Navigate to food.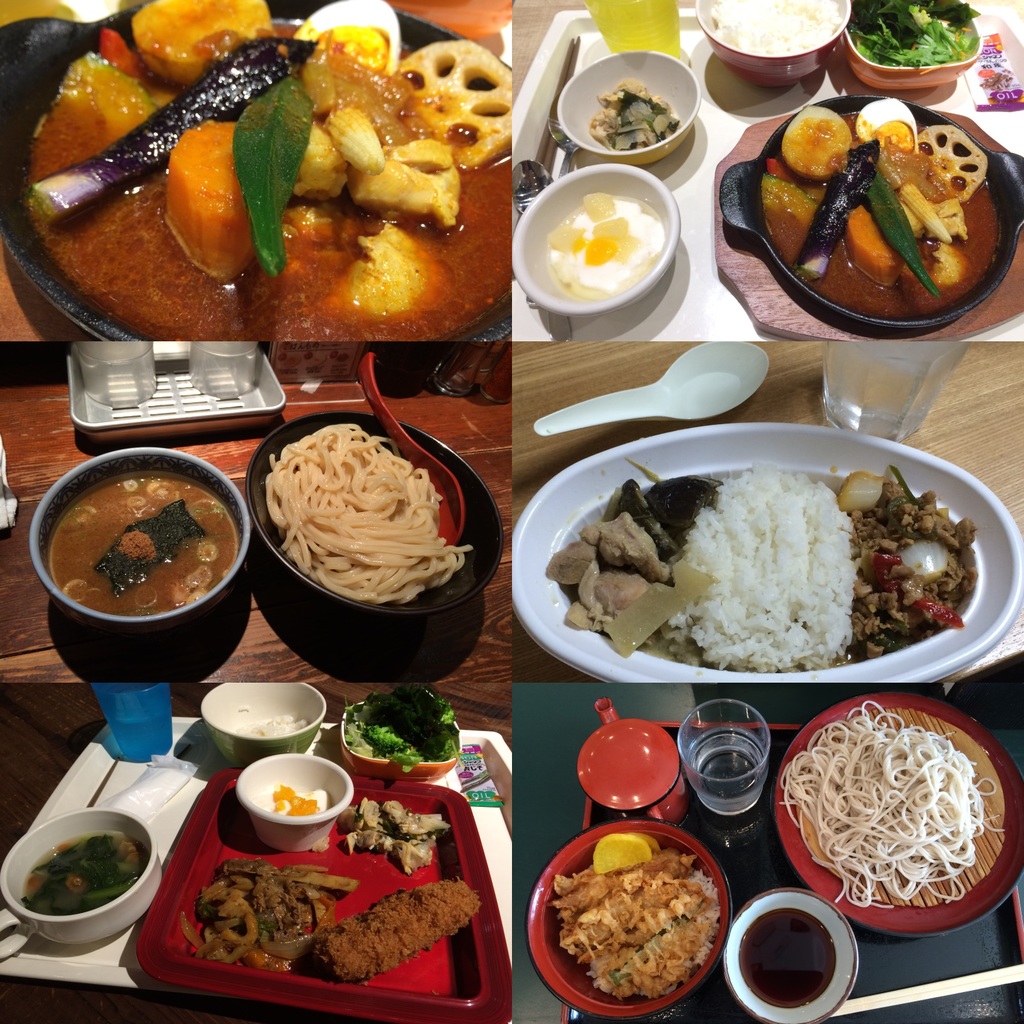
Navigation target: 239, 708, 312, 743.
